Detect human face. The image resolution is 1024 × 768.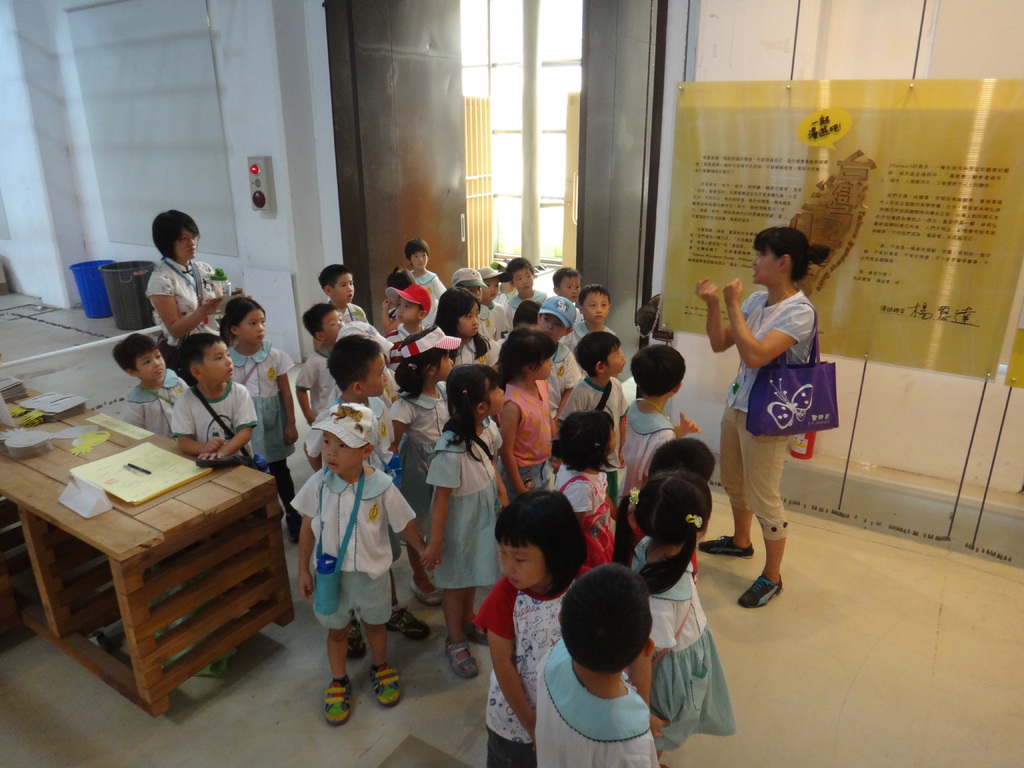
{"left": 511, "top": 266, "right": 535, "bottom": 292}.
